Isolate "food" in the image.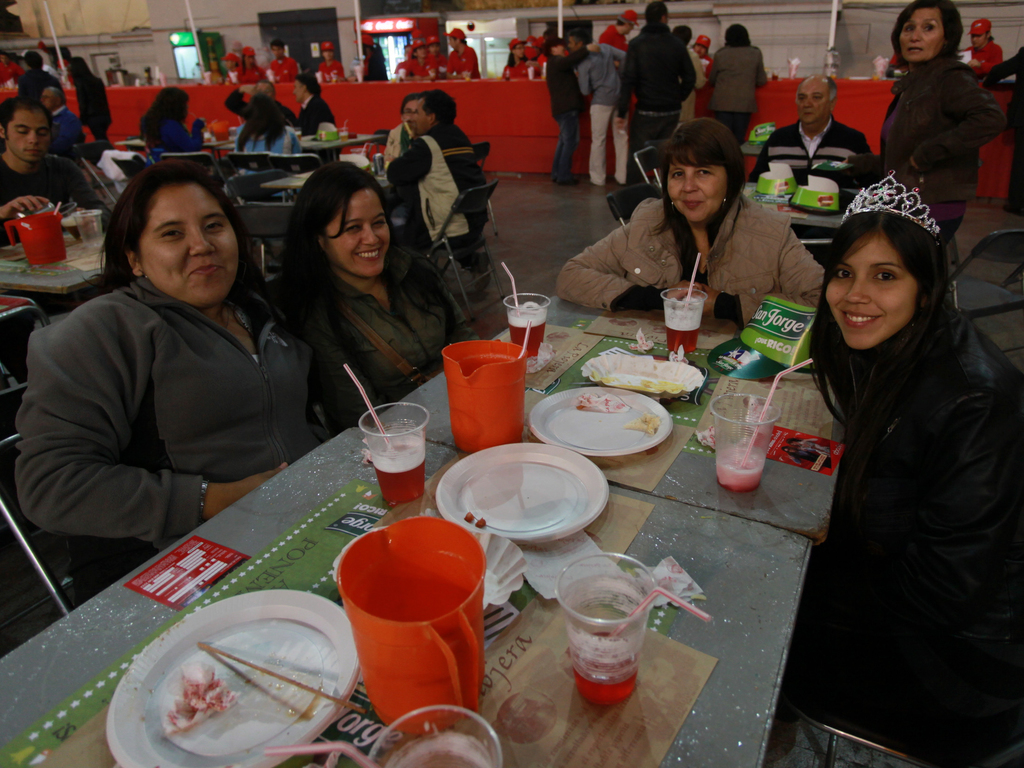
Isolated region: 508,307,543,353.
